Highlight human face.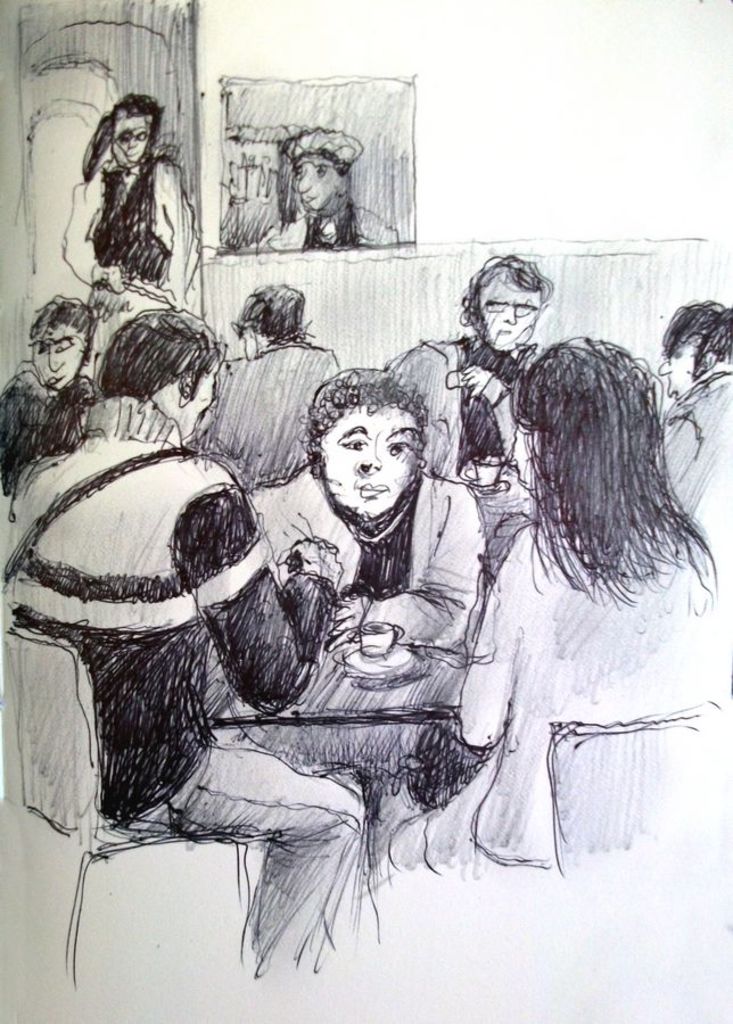
Highlighted region: l=188, t=369, r=216, b=438.
